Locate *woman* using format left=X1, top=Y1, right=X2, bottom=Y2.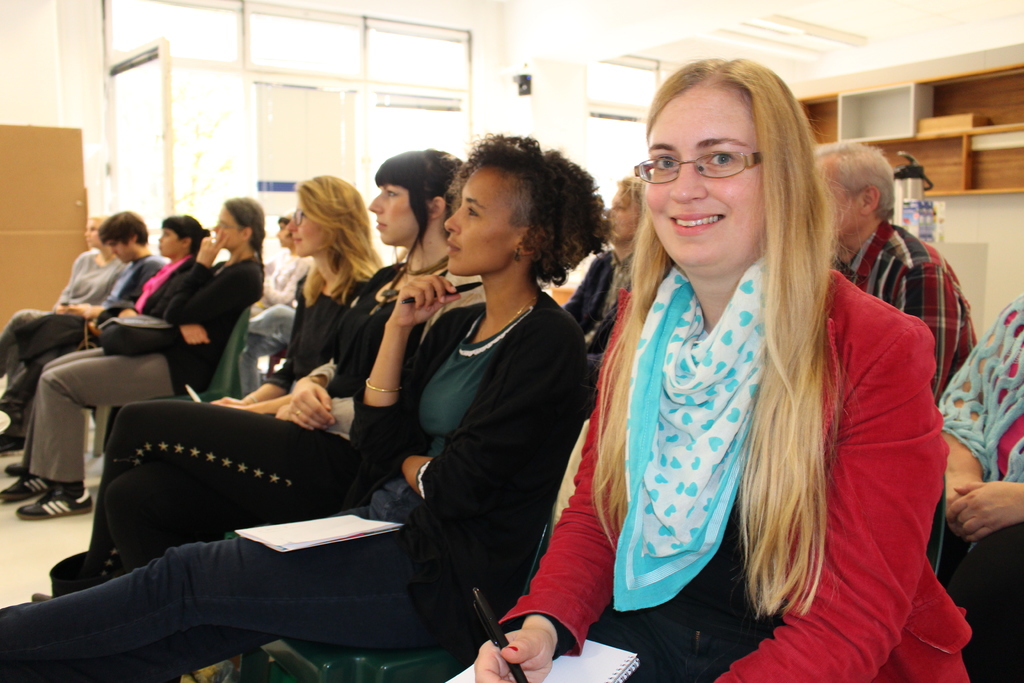
left=0, top=136, right=614, bottom=682.
